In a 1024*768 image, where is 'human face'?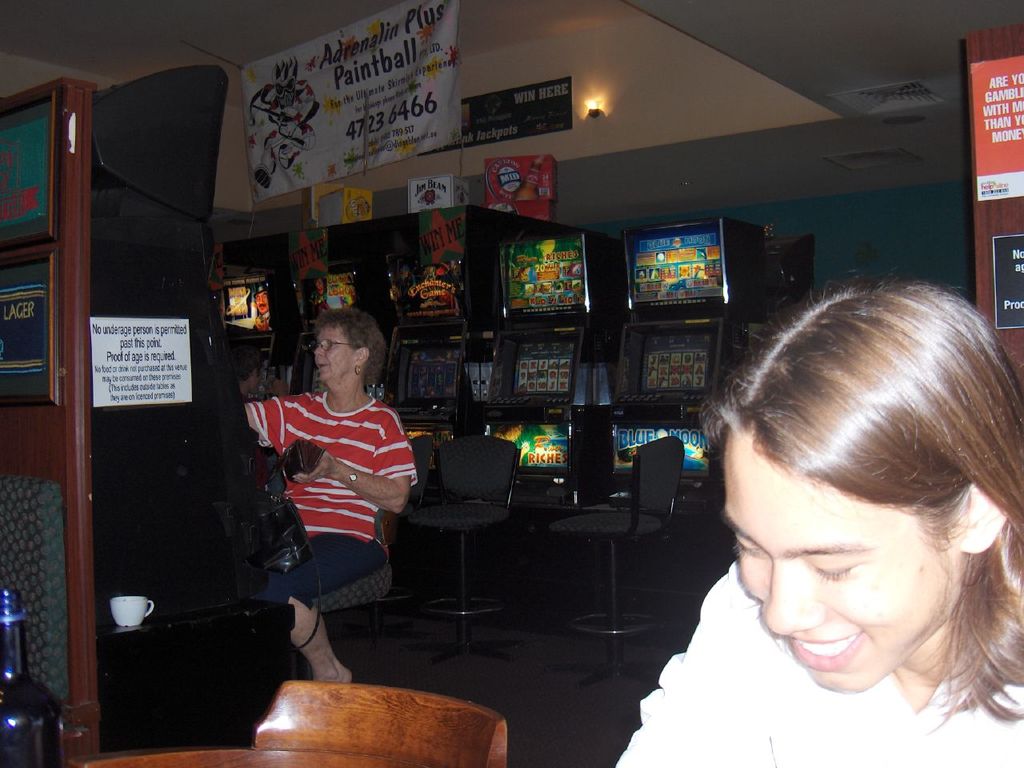
[x1=719, y1=434, x2=959, y2=694].
